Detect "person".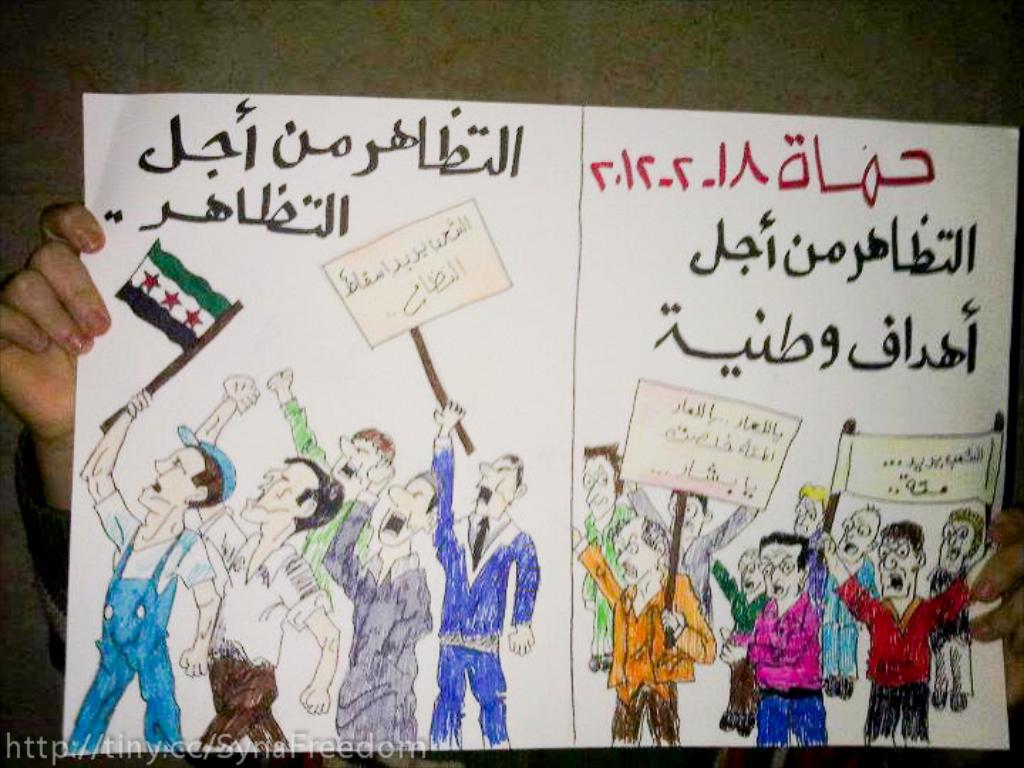
Detected at box(620, 482, 757, 619).
